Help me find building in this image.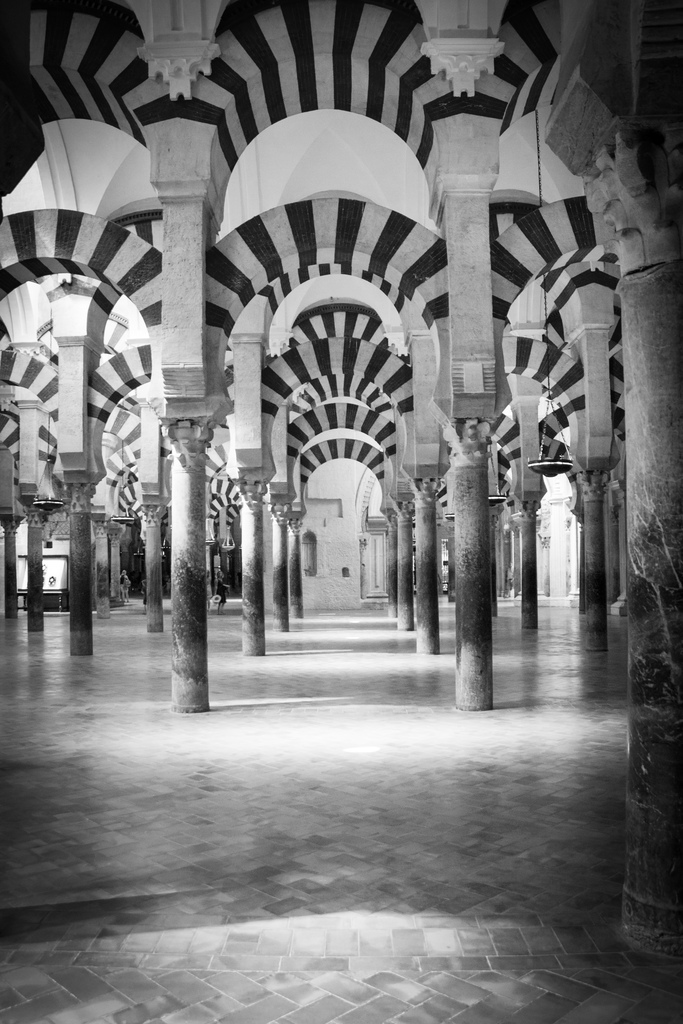
Found it: (x1=1, y1=4, x2=682, y2=1023).
